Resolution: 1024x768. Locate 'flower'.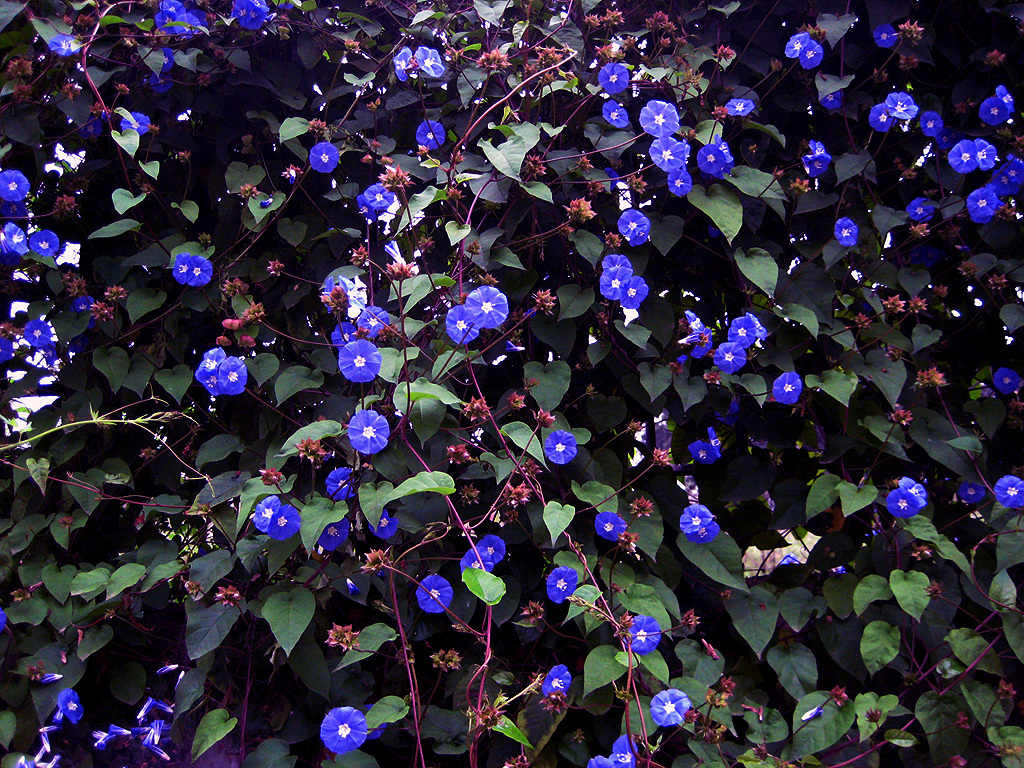
53/512/72/531.
